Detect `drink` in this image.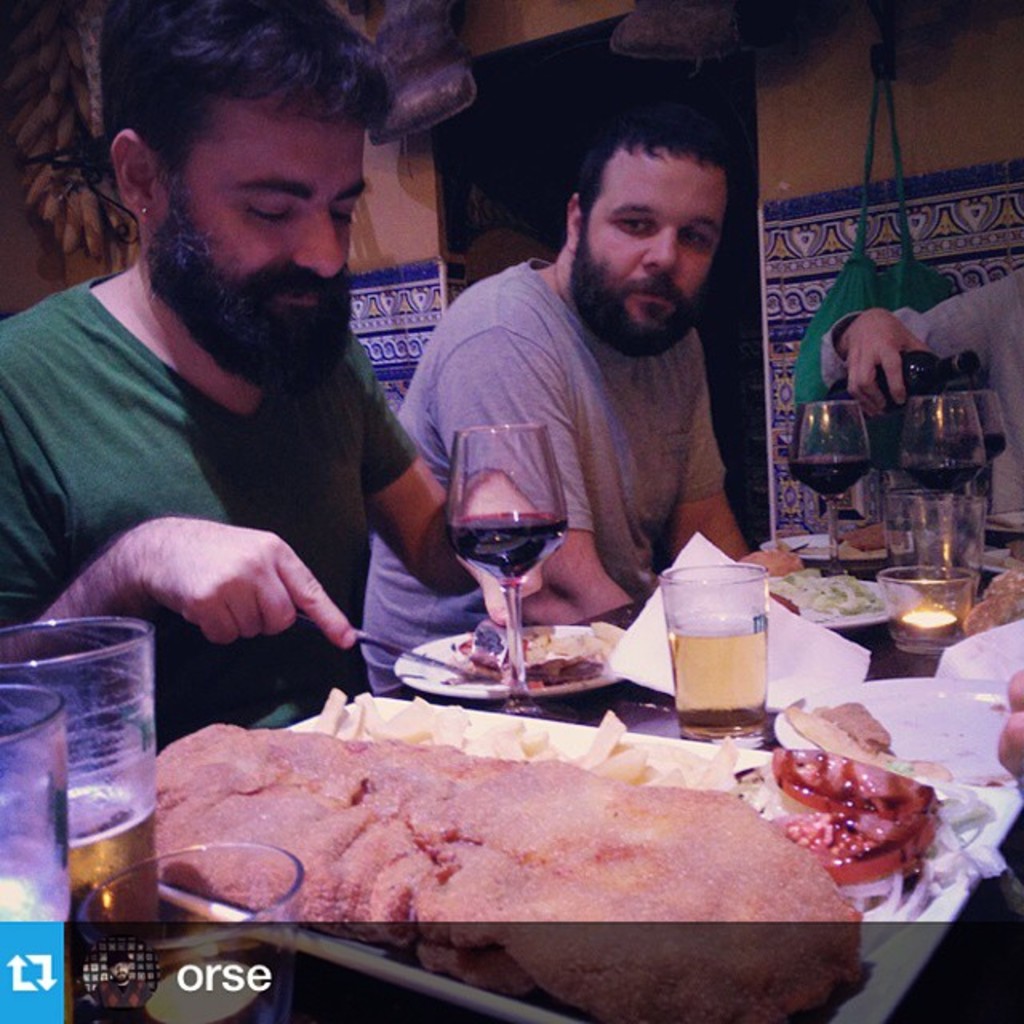
Detection: (left=66, top=794, right=157, bottom=928).
